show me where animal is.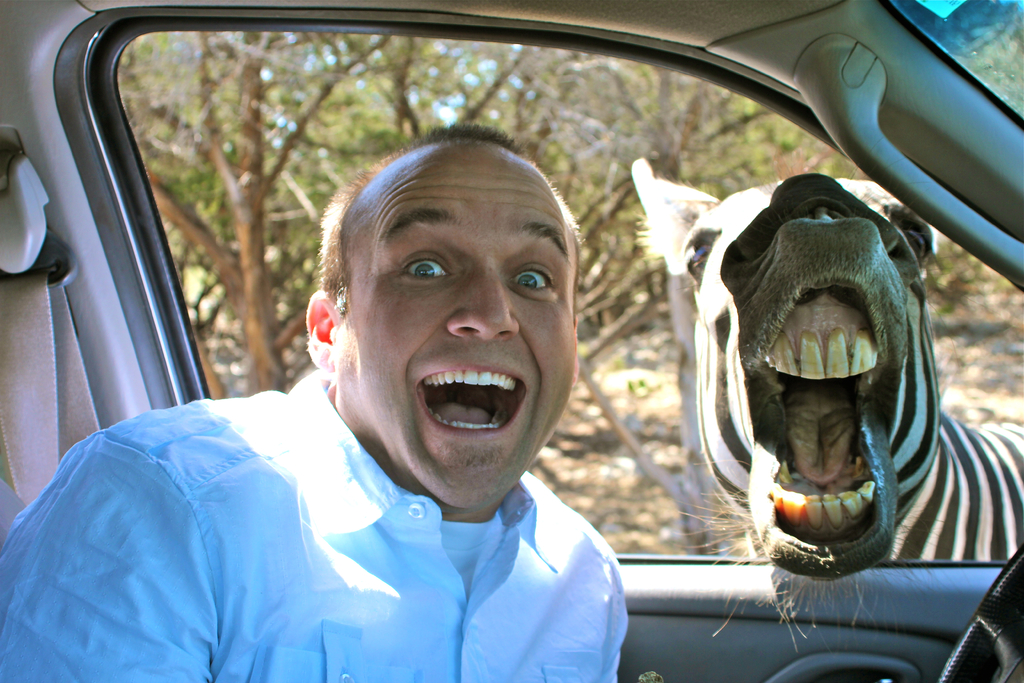
animal is at bbox=(632, 156, 1023, 650).
